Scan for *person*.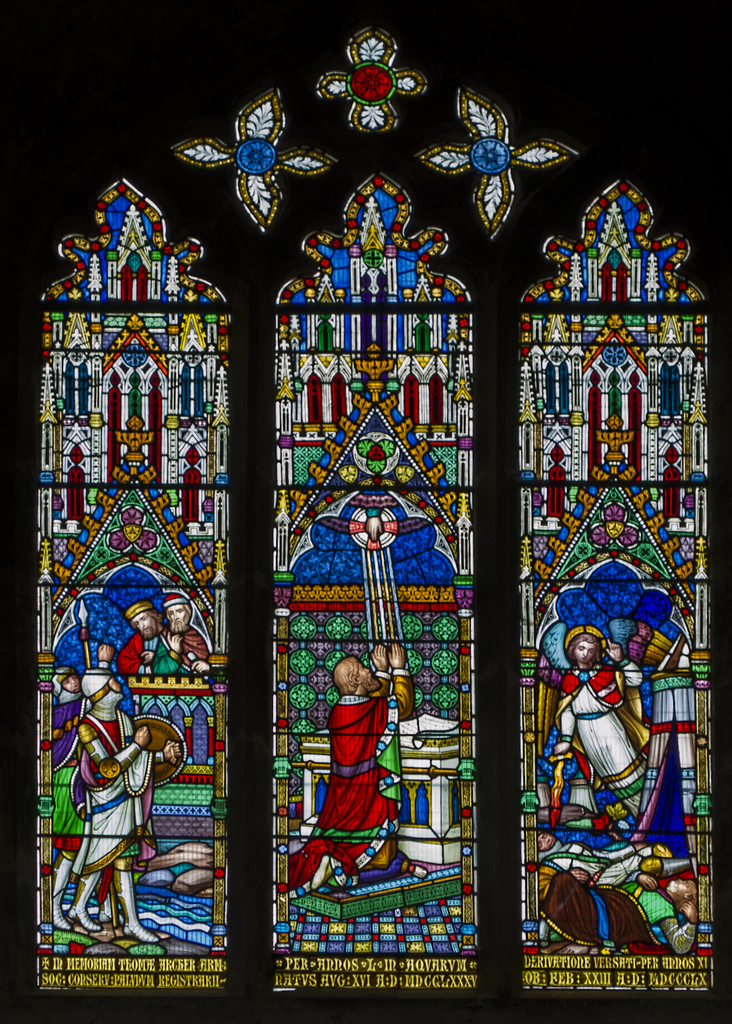
Scan result: [56, 668, 92, 930].
